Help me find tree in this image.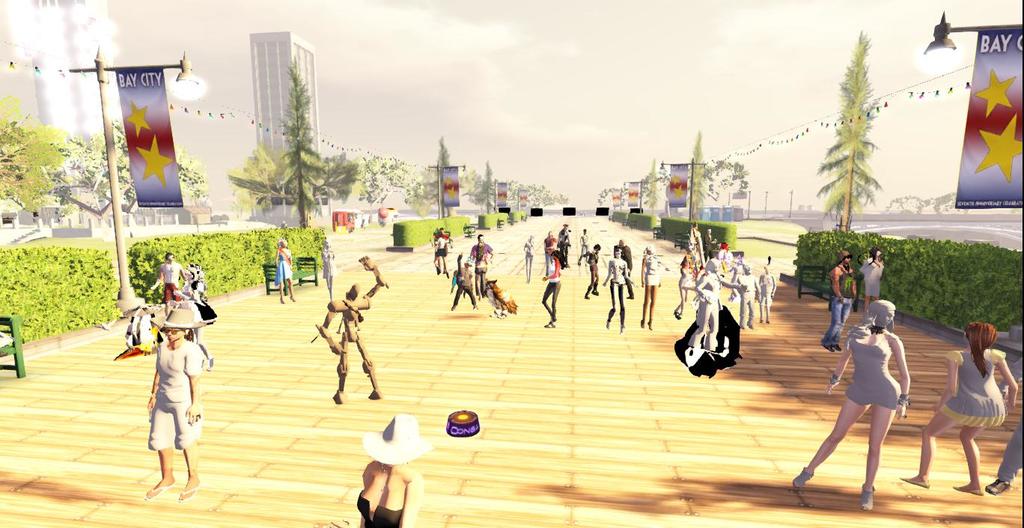
Found it: left=814, top=34, right=908, bottom=244.
